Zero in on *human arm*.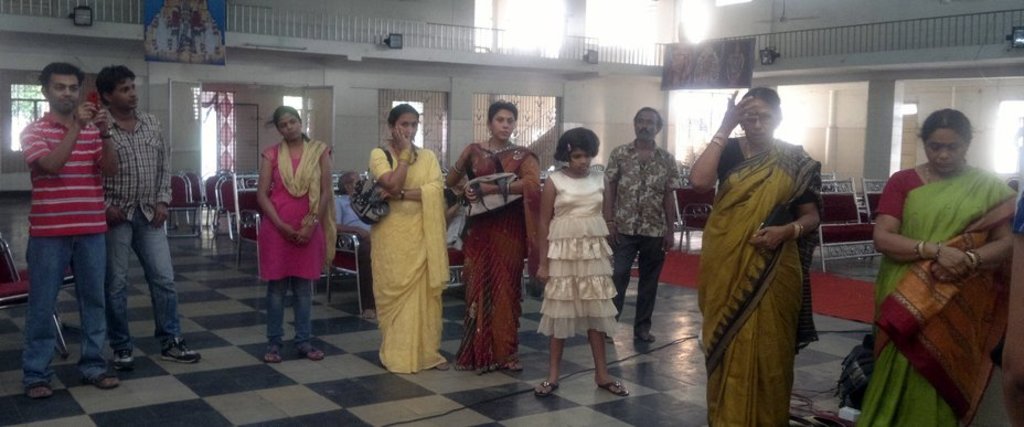
Zeroed in: rect(742, 181, 821, 256).
